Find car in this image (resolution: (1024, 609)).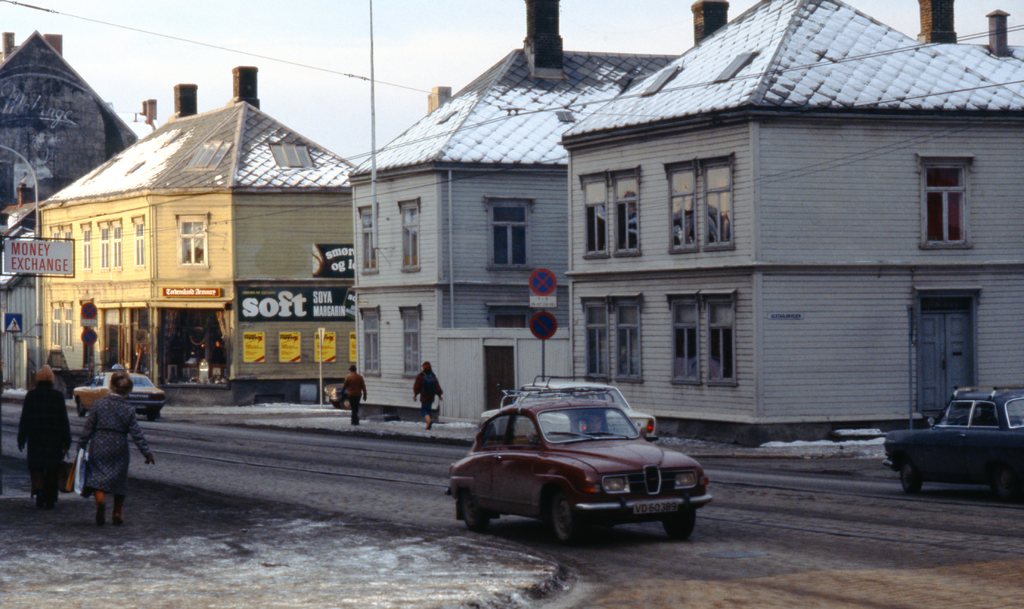
<bbox>883, 381, 1023, 496</bbox>.
